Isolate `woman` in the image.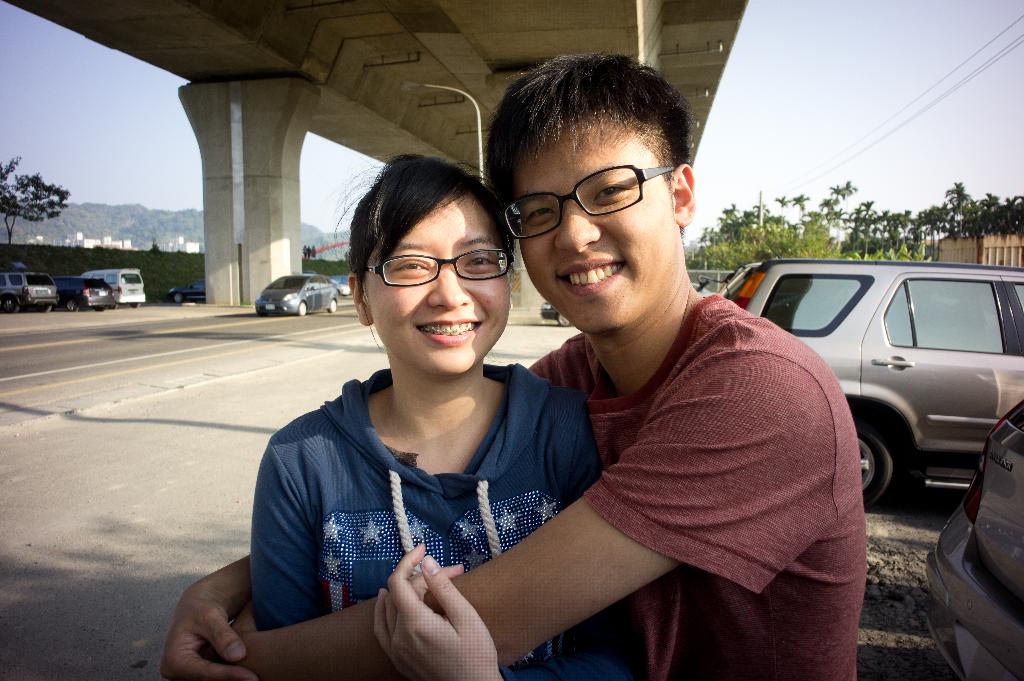
Isolated region: {"x1": 219, "y1": 140, "x2": 725, "y2": 680}.
